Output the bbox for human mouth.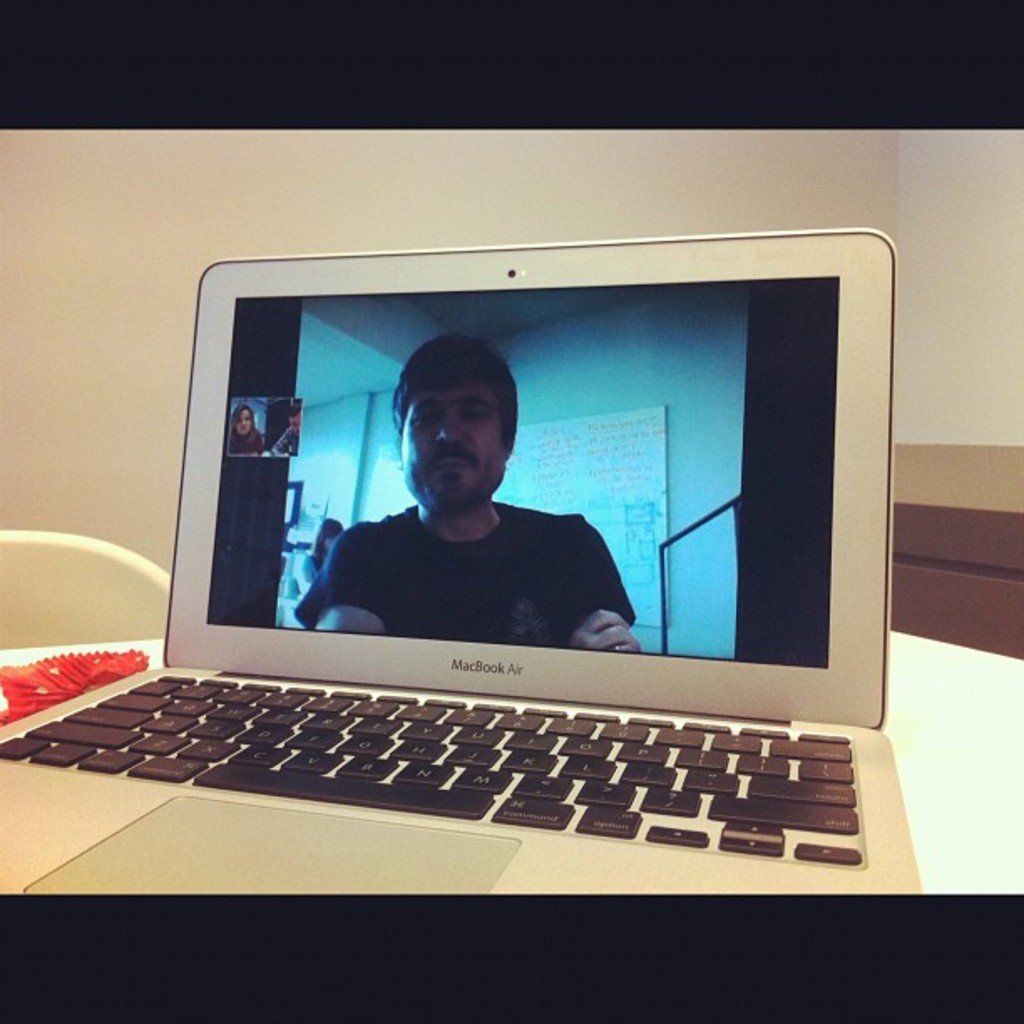
Rect(435, 458, 463, 468).
